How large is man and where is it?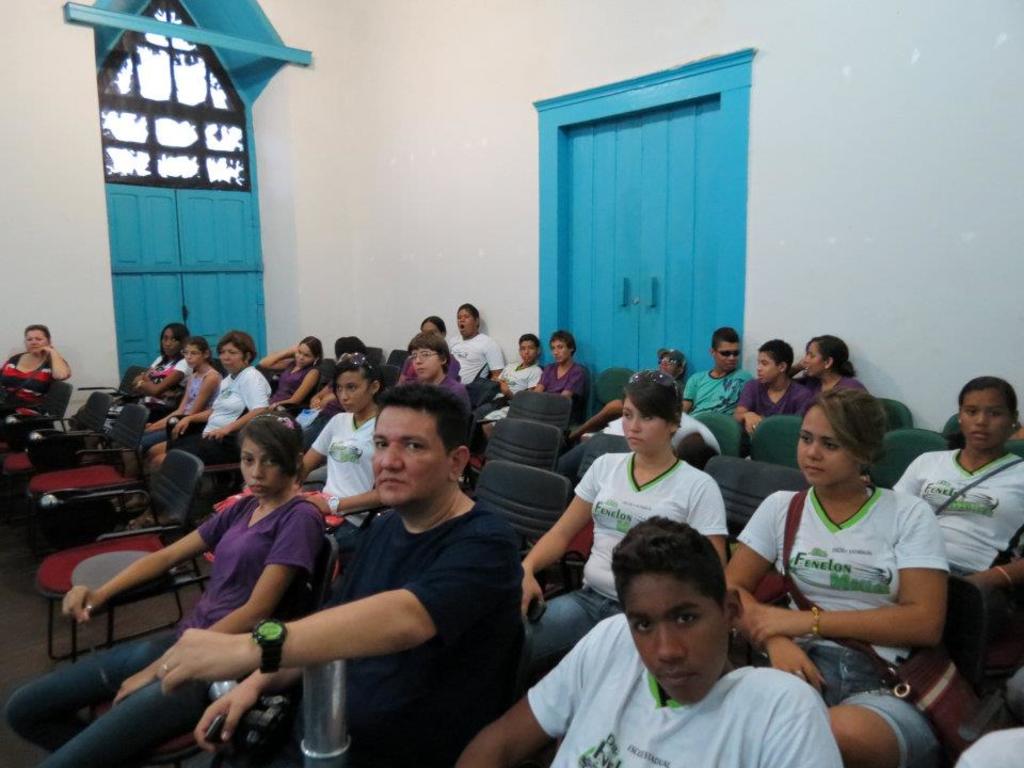
Bounding box: locate(453, 518, 844, 767).
